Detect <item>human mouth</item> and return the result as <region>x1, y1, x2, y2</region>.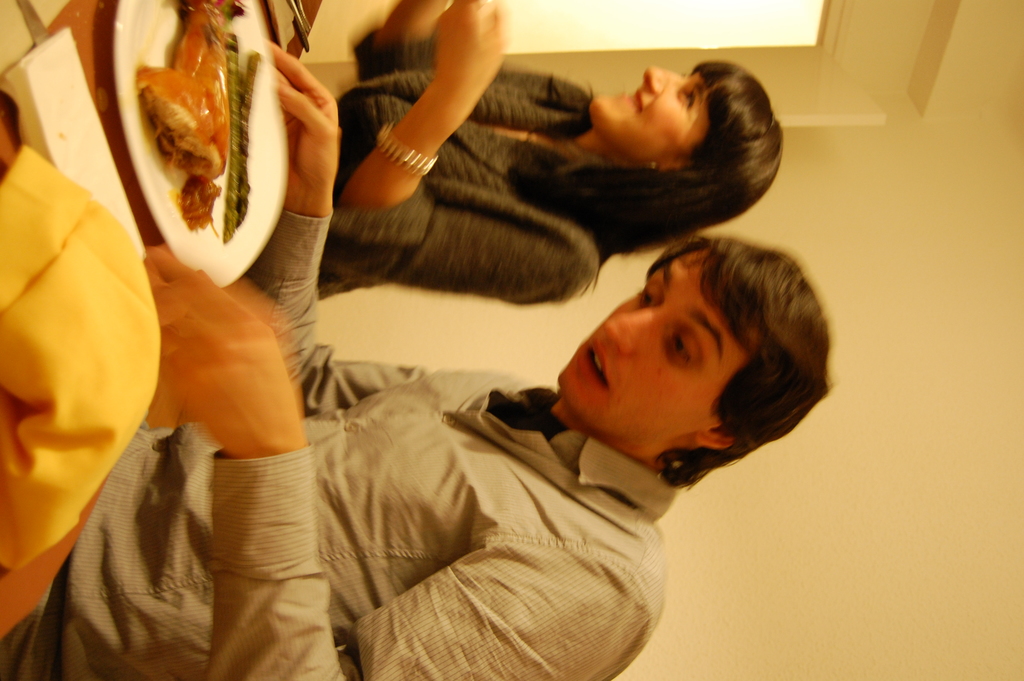
<region>572, 334, 609, 393</region>.
